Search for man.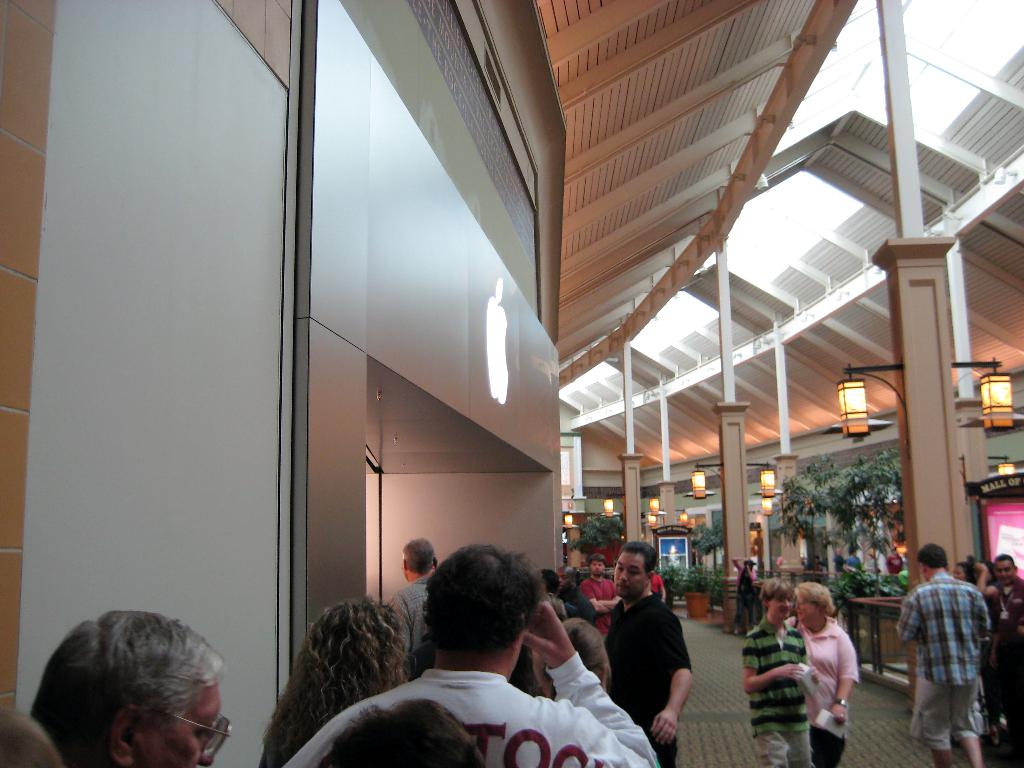
Found at crop(563, 565, 598, 620).
